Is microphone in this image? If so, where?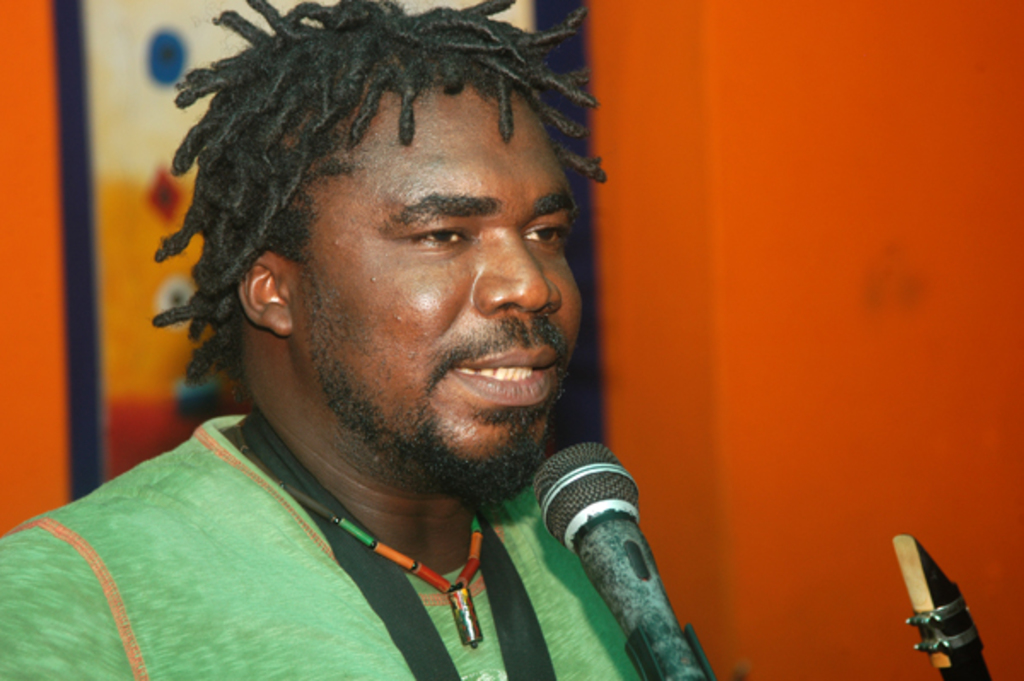
Yes, at left=527, top=442, right=724, bottom=679.
